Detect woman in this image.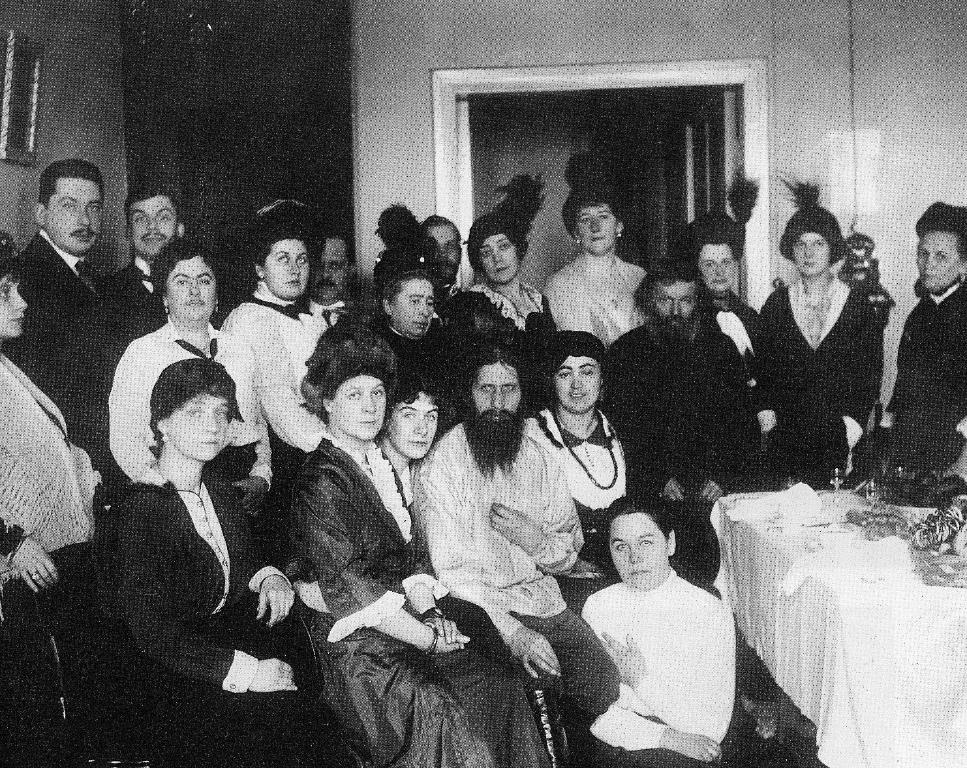
Detection: x1=232 y1=208 x2=333 y2=480.
